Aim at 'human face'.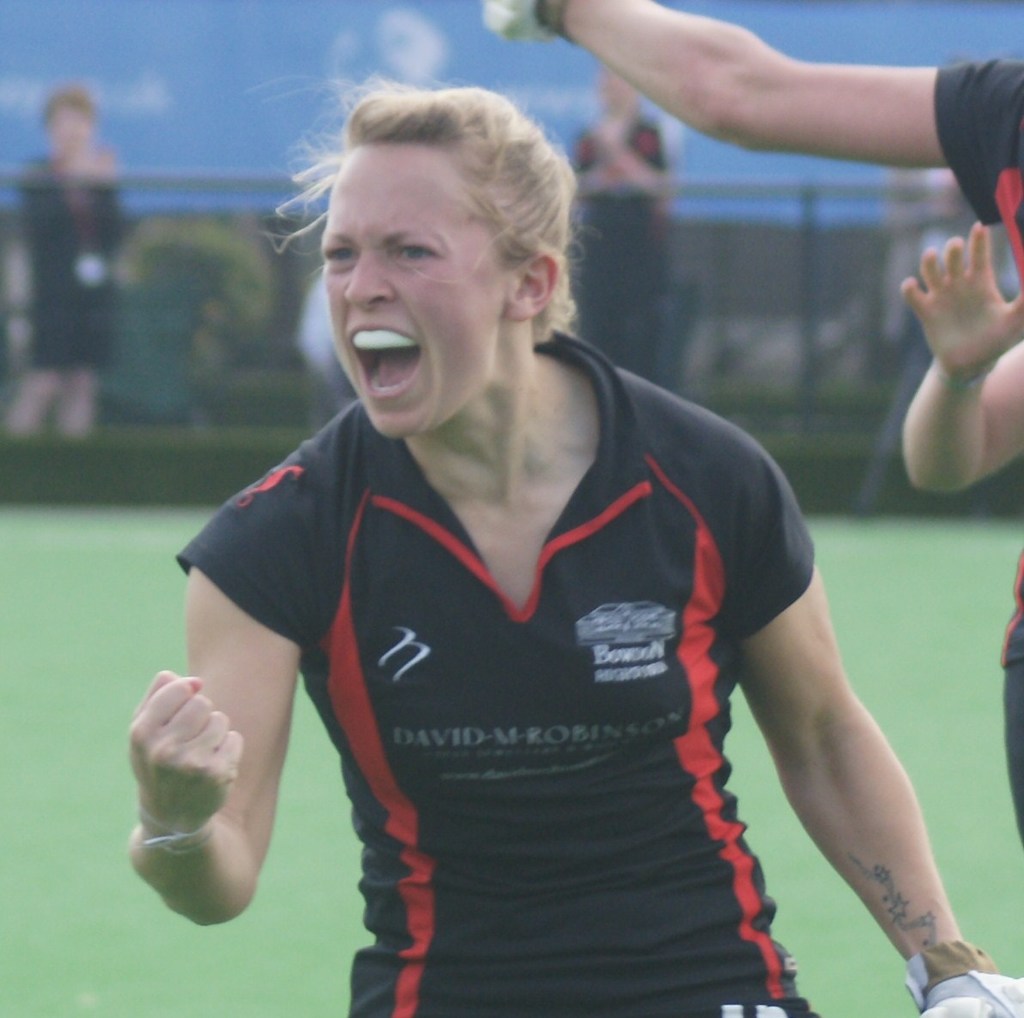
Aimed at (x1=317, y1=143, x2=509, y2=439).
